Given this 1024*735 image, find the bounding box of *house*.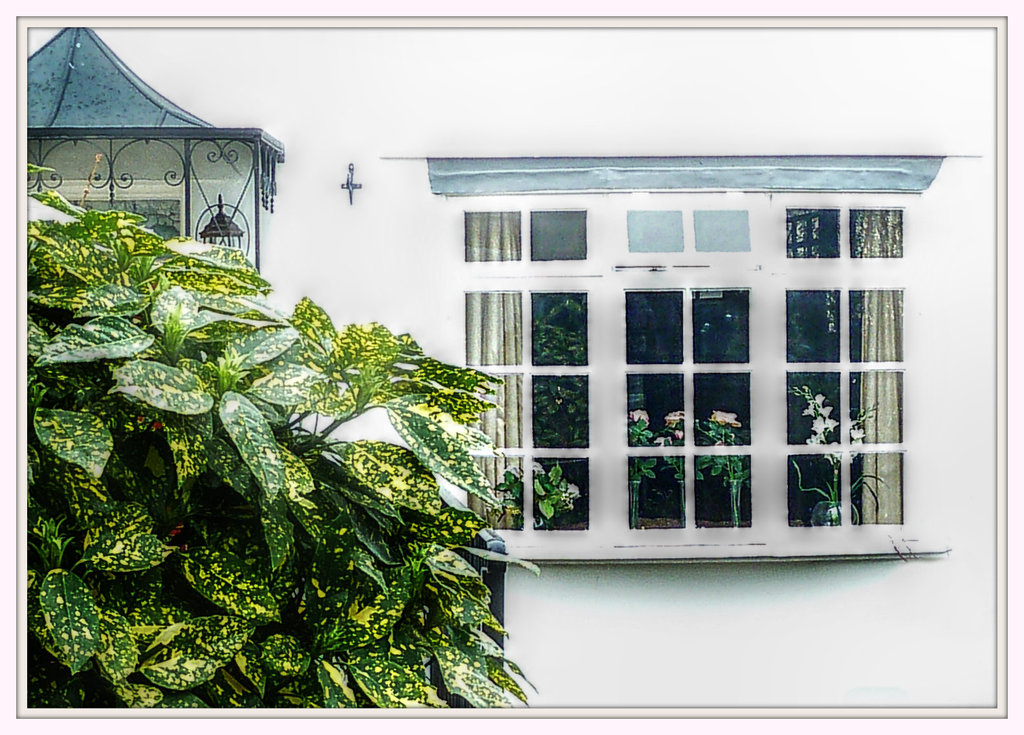
Rect(23, 20, 994, 705).
